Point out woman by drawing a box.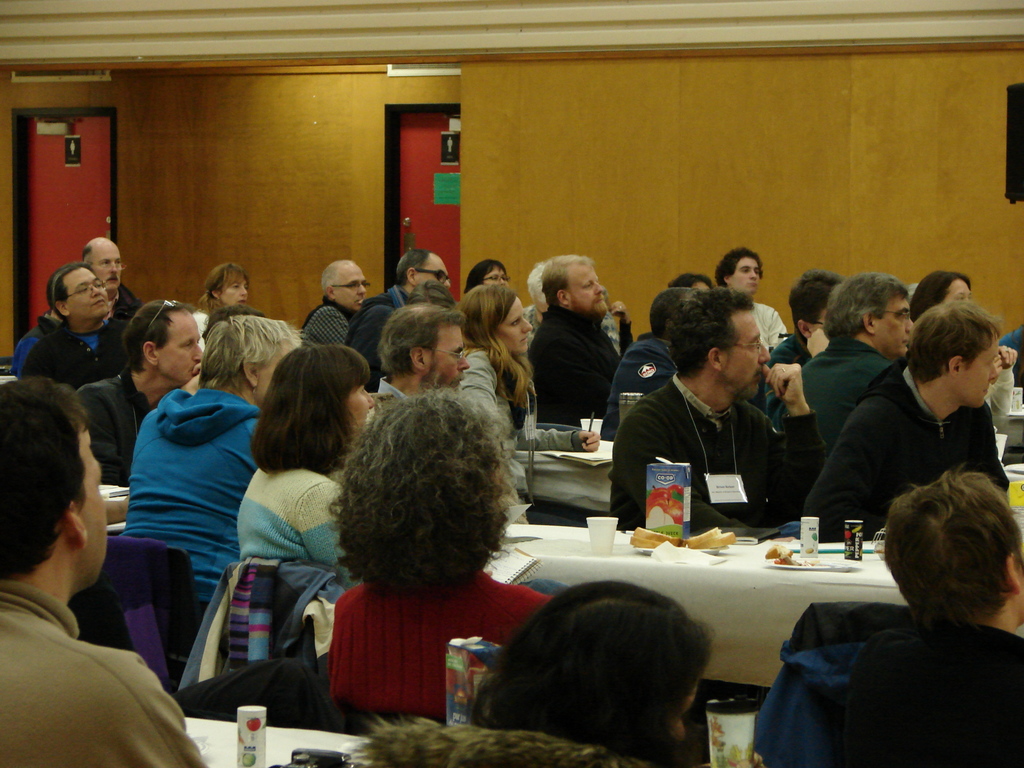
left=456, top=285, right=605, bottom=452.
